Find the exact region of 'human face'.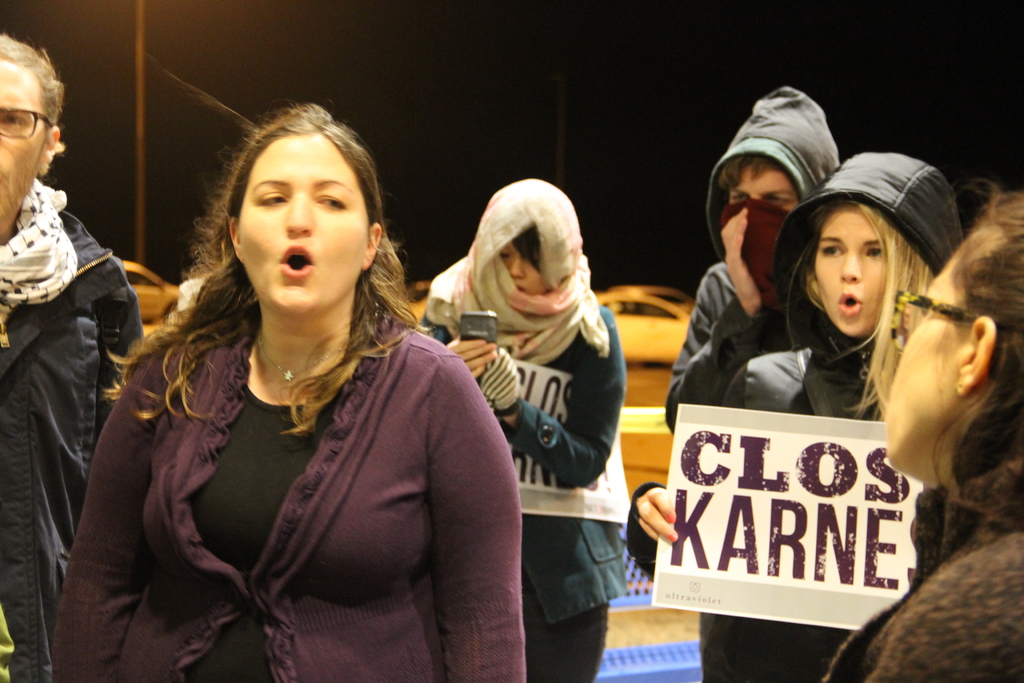
Exact region: <region>805, 199, 904, 338</region>.
